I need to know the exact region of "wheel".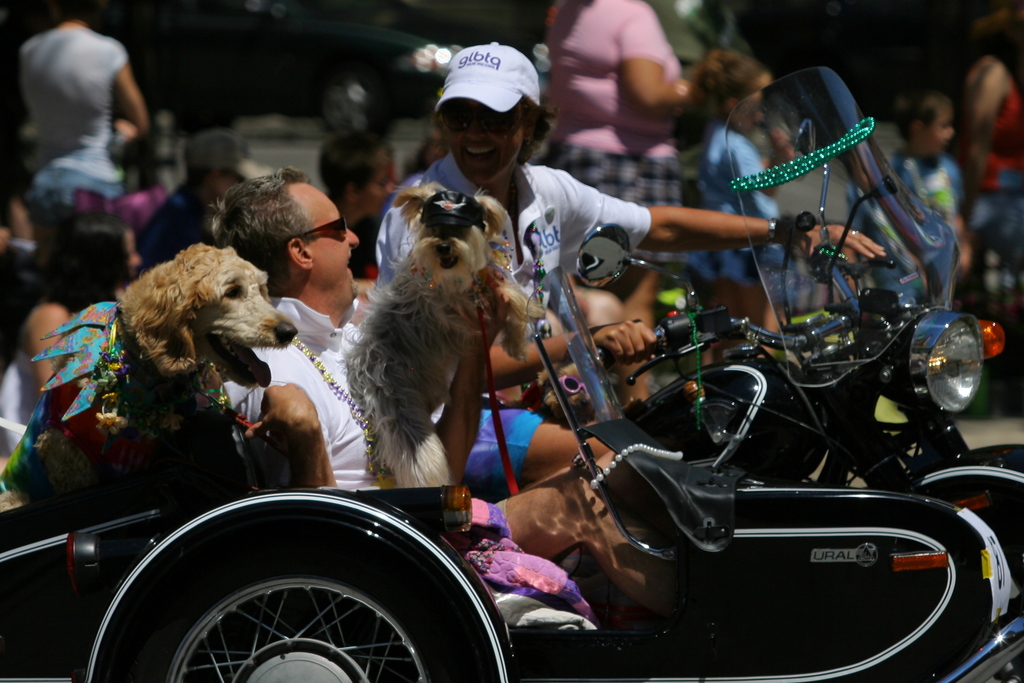
Region: detection(84, 492, 502, 682).
